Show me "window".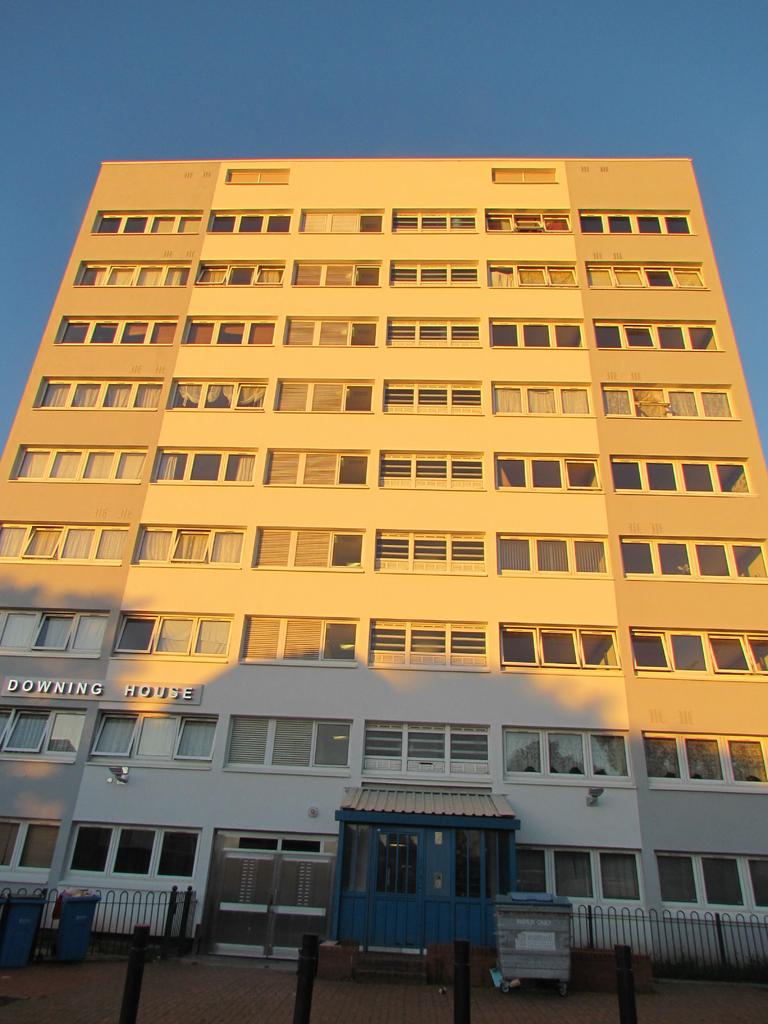
"window" is here: locate(721, 733, 767, 790).
